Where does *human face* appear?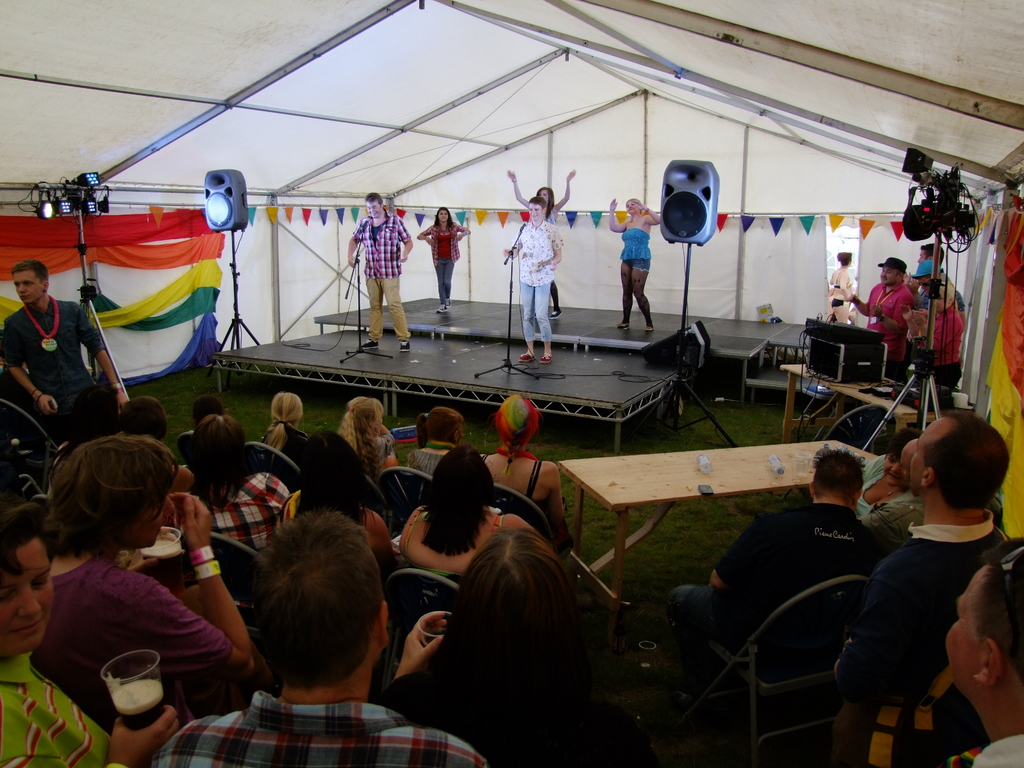
Appears at <bbox>13, 269, 44, 305</bbox>.
